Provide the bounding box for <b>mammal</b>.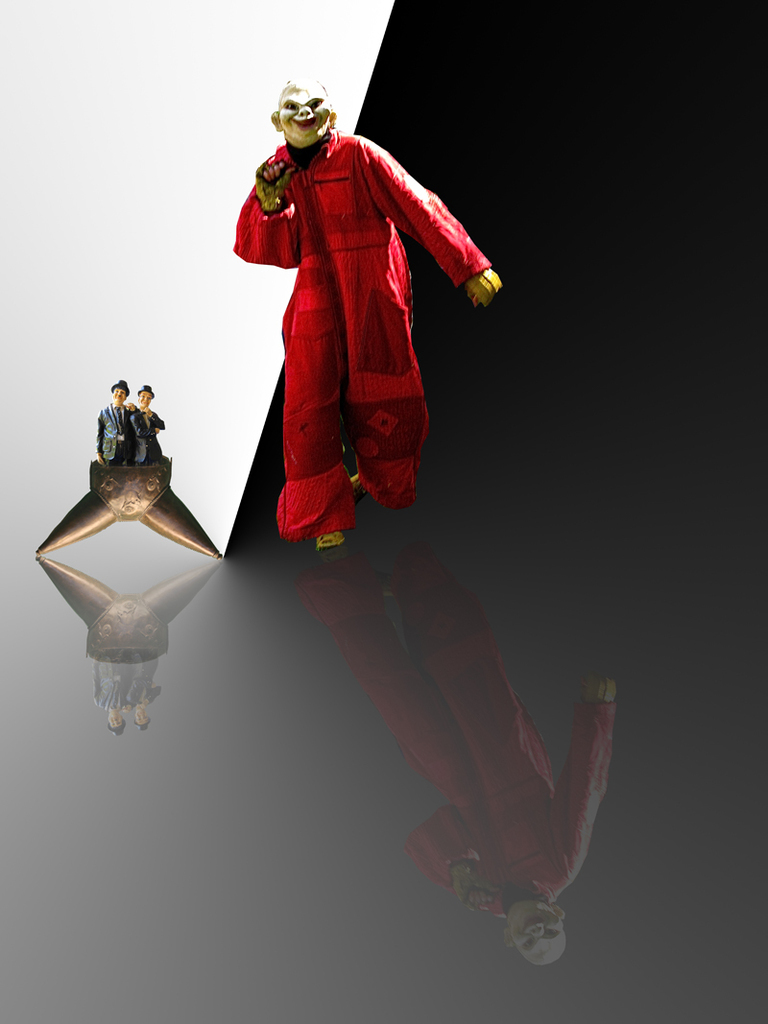
{"x1": 97, "y1": 379, "x2": 131, "y2": 464}.
